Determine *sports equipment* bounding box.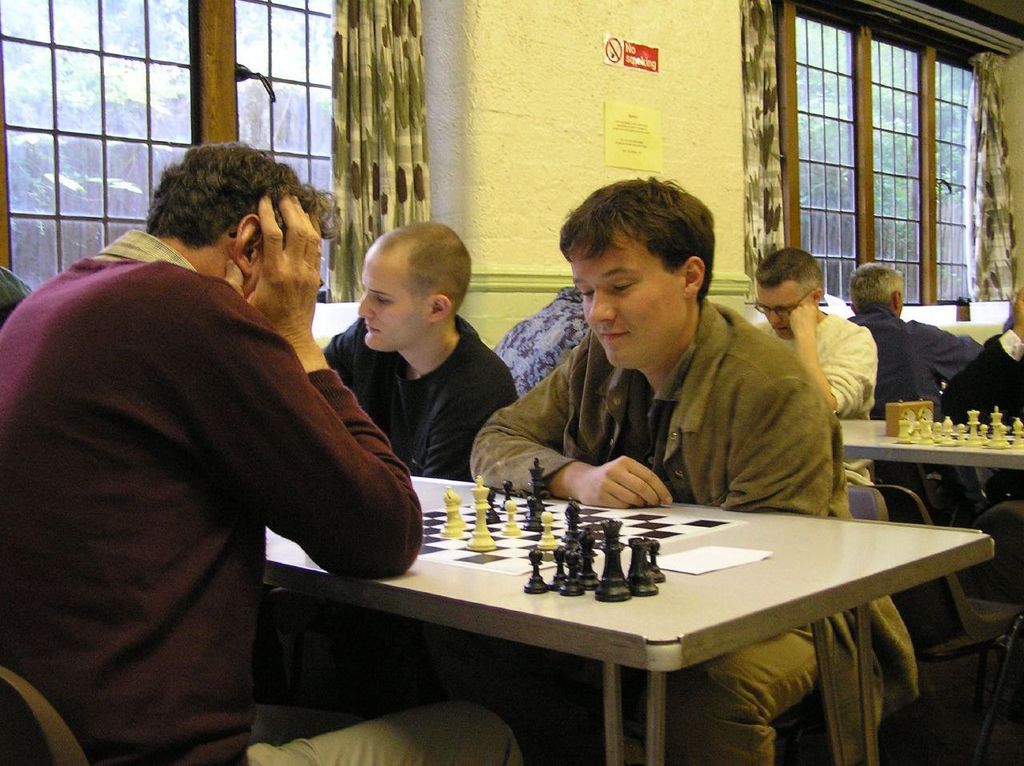
Determined: l=886, t=404, r=1023, b=452.
